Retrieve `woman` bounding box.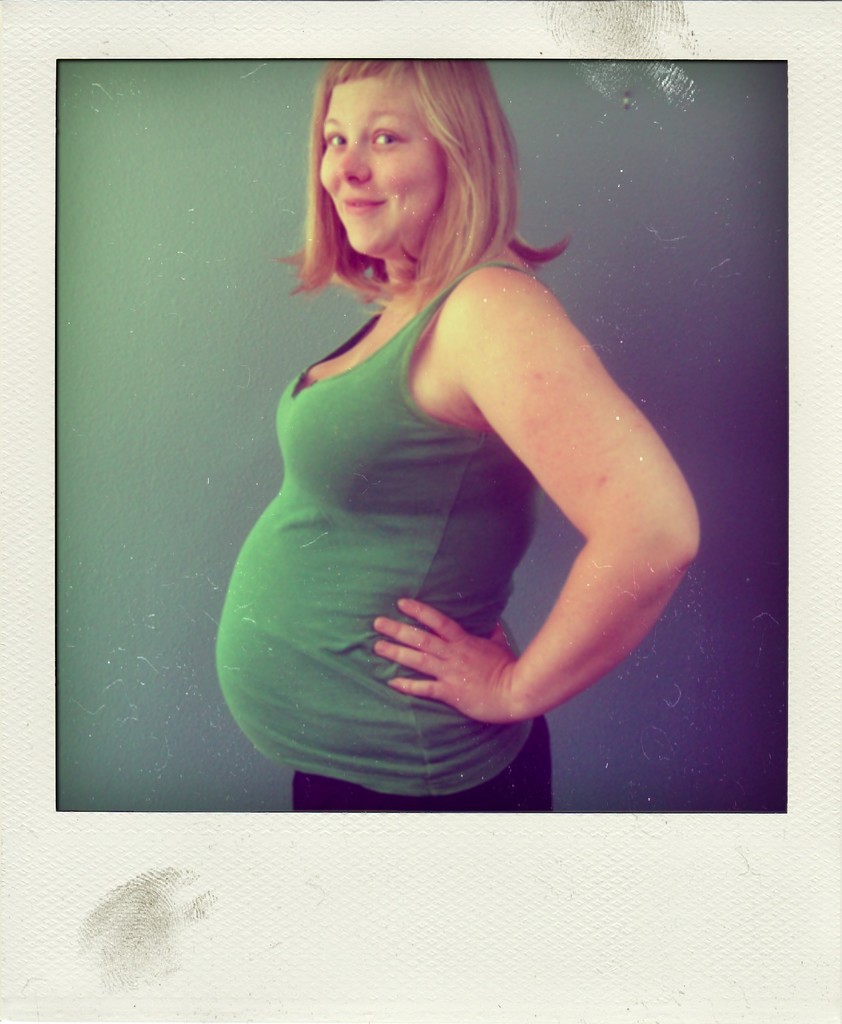
Bounding box: (x1=206, y1=53, x2=702, y2=816).
